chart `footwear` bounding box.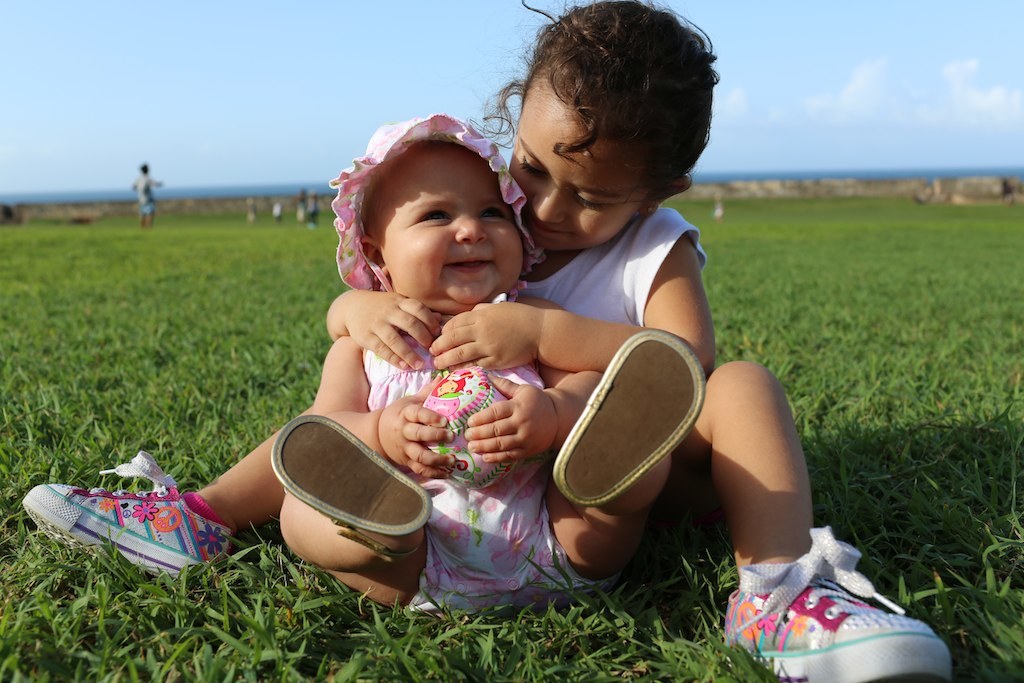
Charted: bbox=[20, 449, 234, 586].
